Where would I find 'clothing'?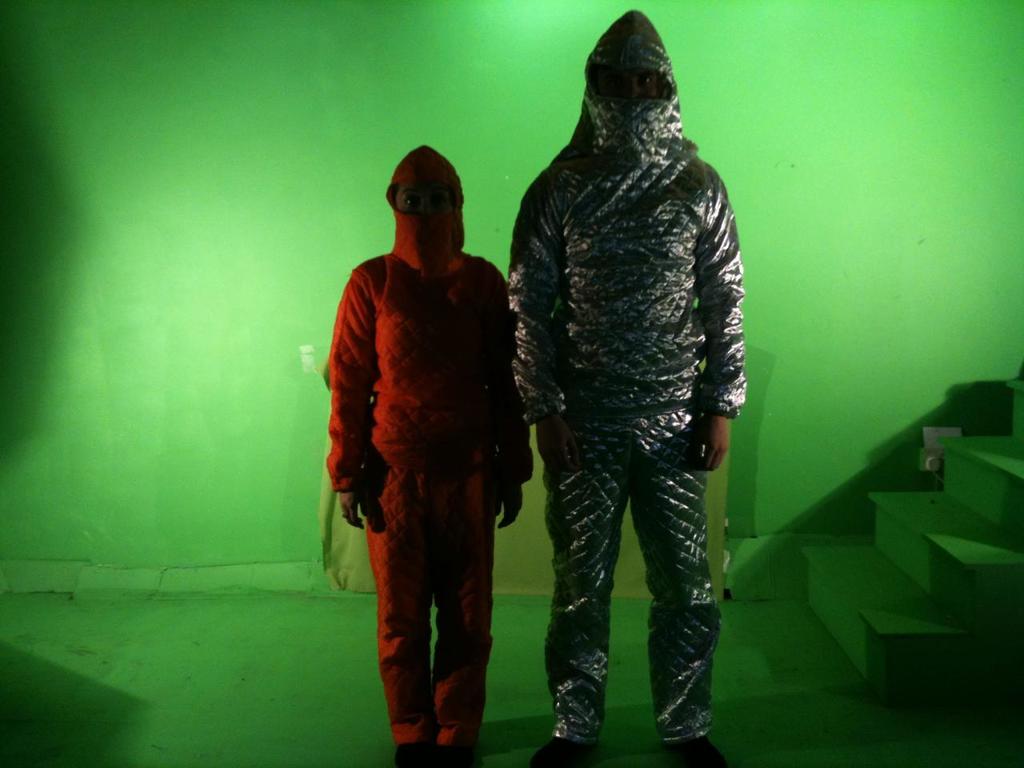
At l=320, t=174, r=527, b=722.
